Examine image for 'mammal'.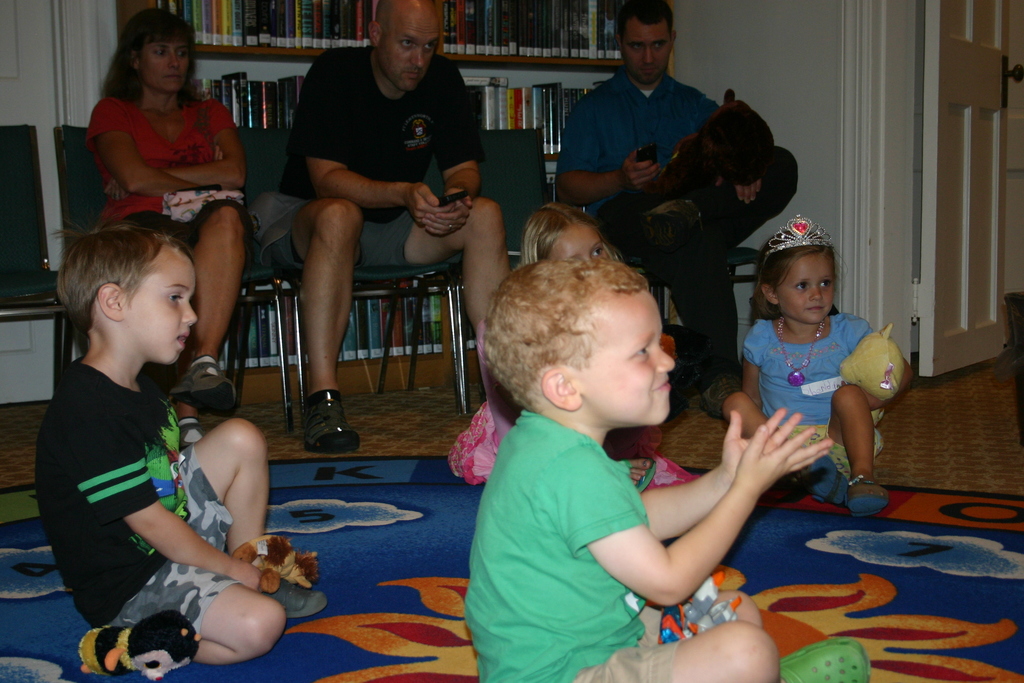
Examination result: rect(460, 258, 832, 682).
